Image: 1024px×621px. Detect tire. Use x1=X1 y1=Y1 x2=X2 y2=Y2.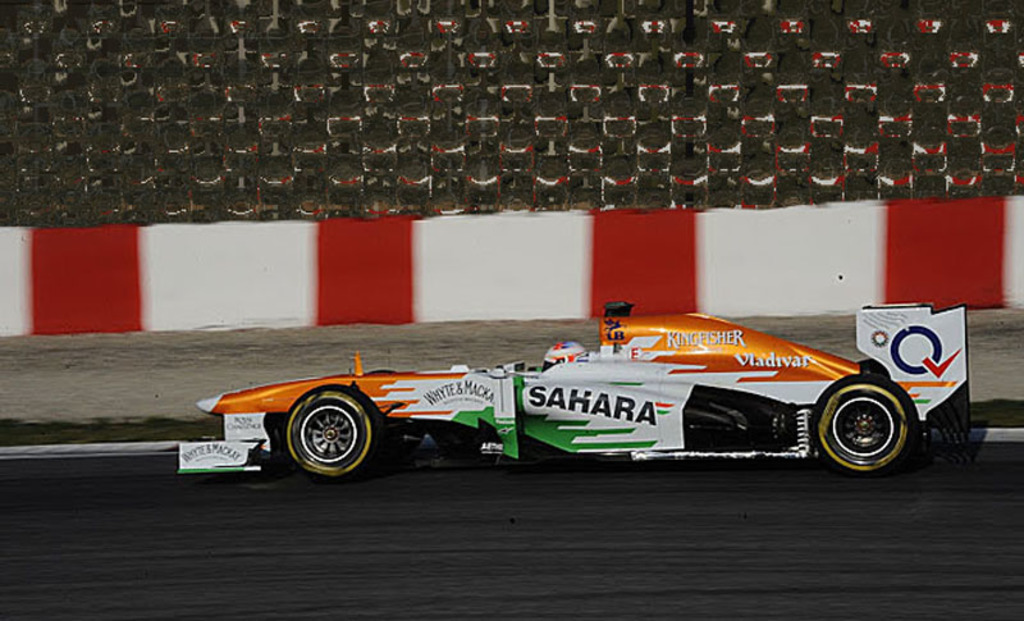
x1=813 y1=373 x2=915 y2=471.
